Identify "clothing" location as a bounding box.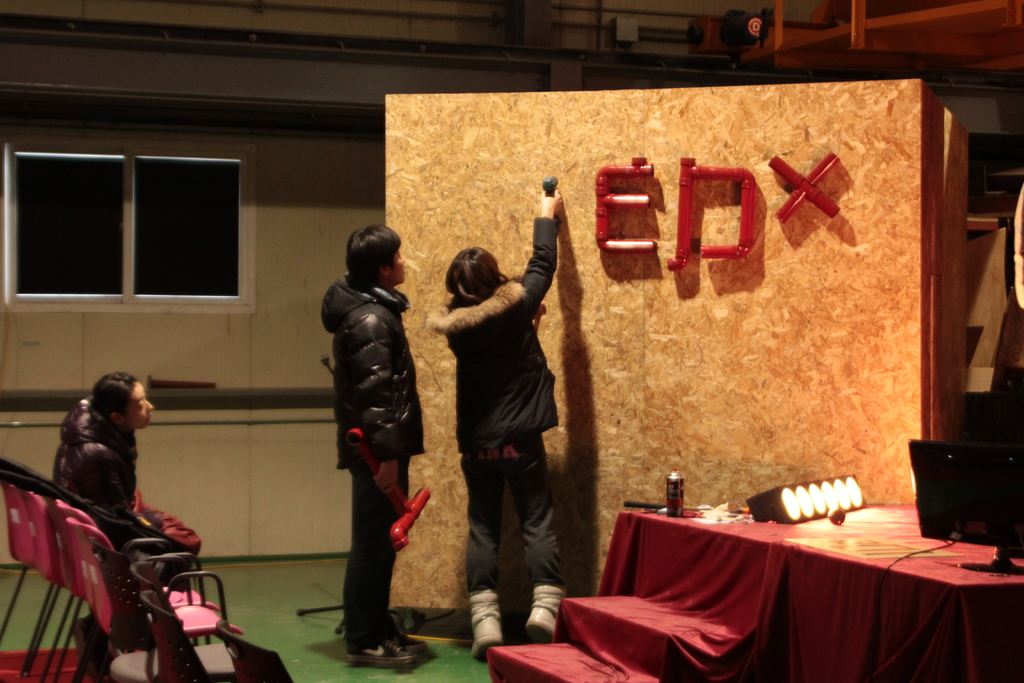
(left=427, top=177, right=579, bottom=623).
